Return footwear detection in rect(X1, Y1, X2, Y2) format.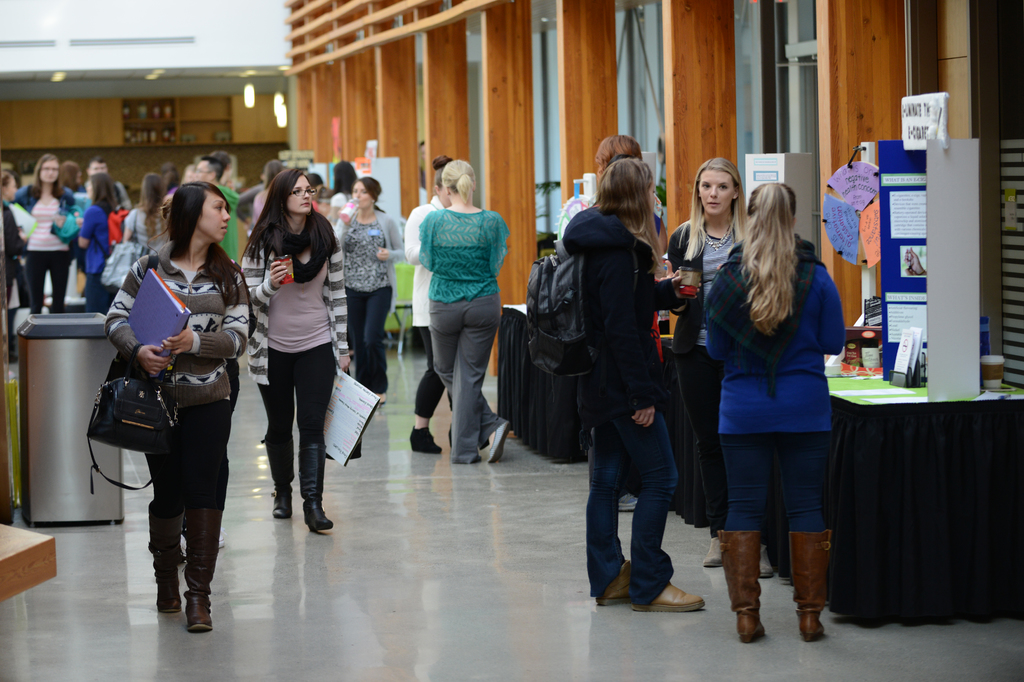
rect(409, 424, 443, 456).
